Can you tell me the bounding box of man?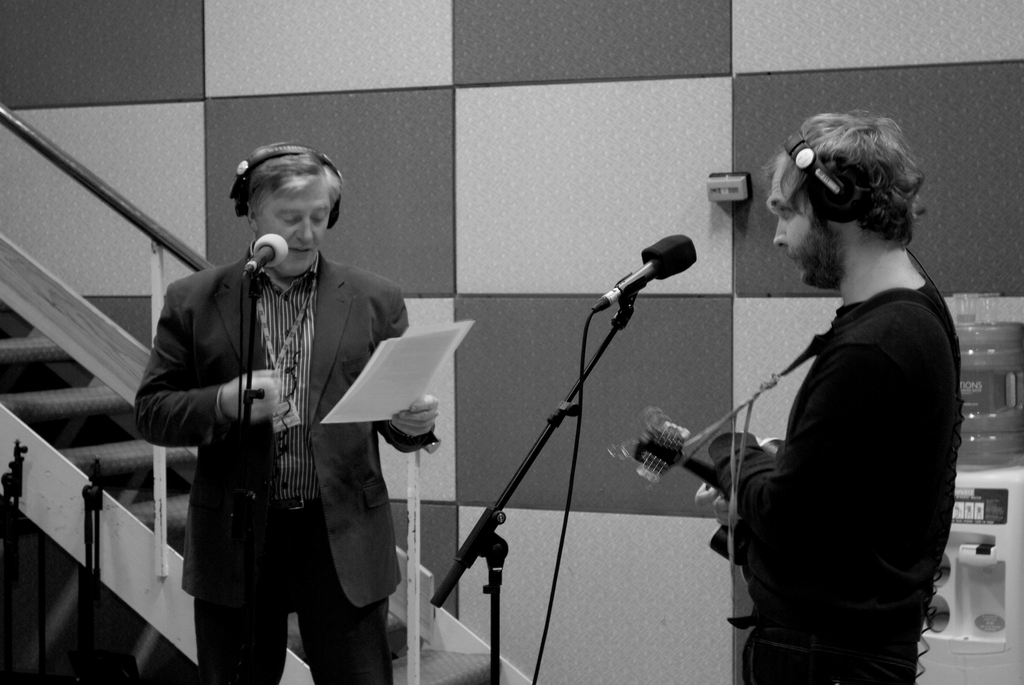
bbox=[148, 150, 433, 684].
